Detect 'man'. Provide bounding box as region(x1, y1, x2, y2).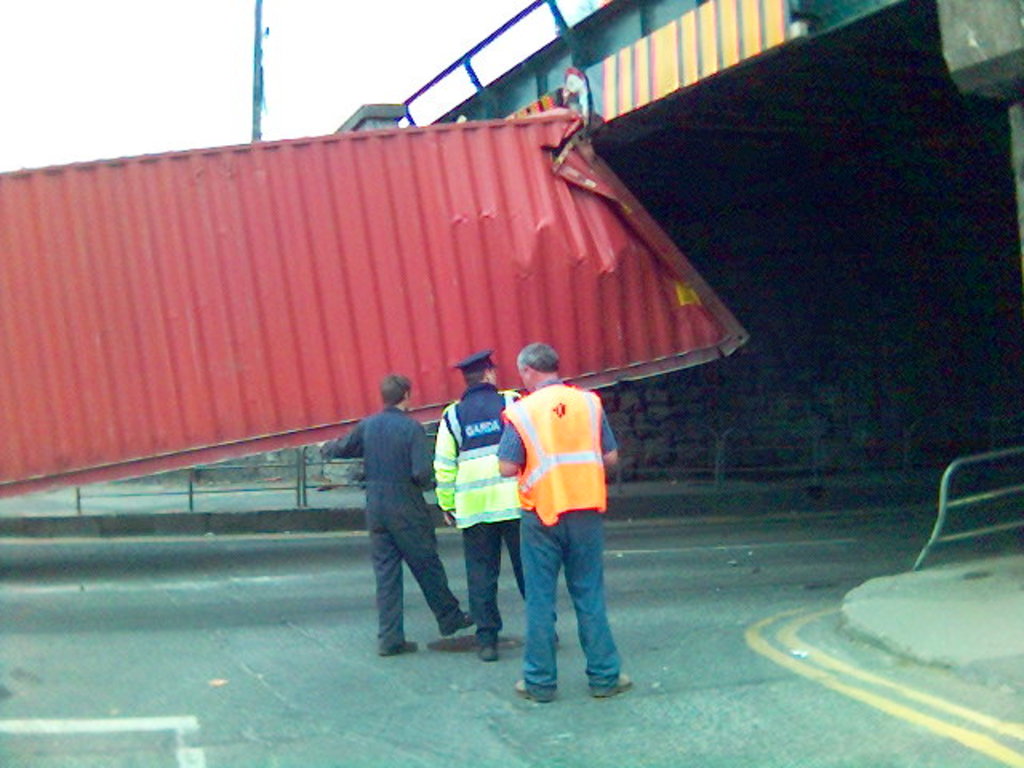
region(317, 362, 477, 667).
